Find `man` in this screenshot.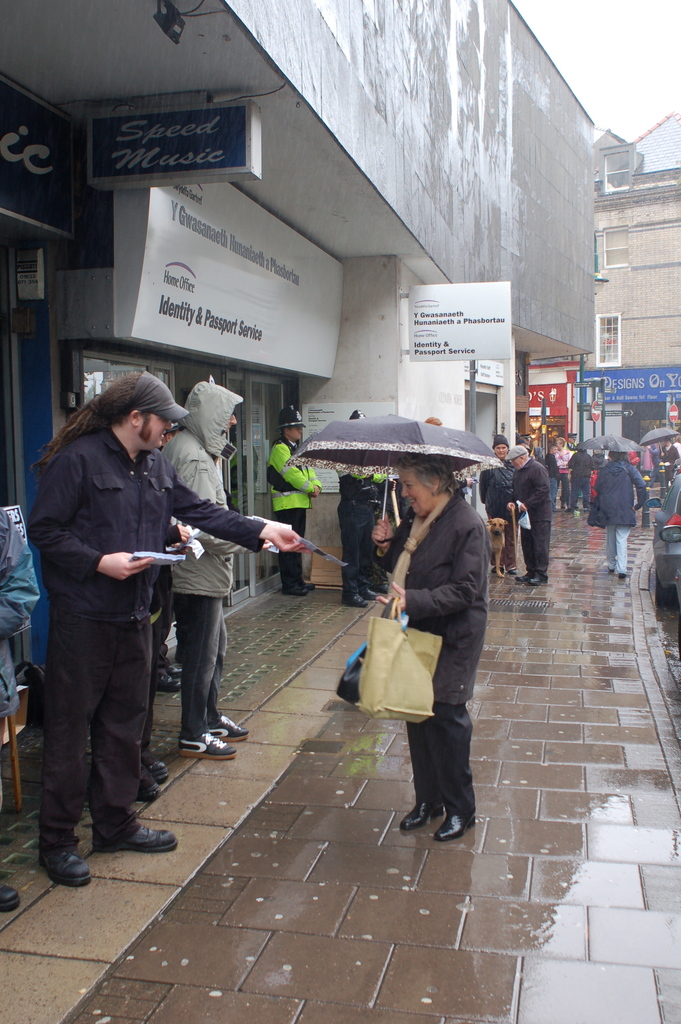
The bounding box for `man` is x1=268 y1=408 x2=314 y2=581.
